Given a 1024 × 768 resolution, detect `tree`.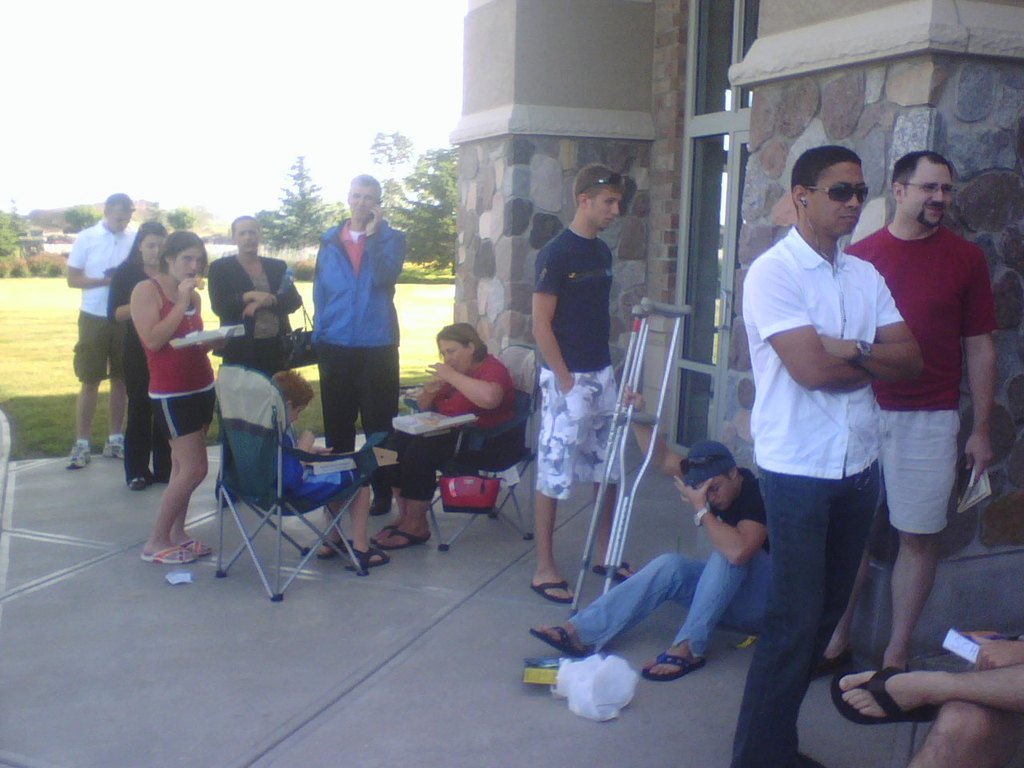
pyautogui.locateOnScreen(250, 150, 343, 255).
